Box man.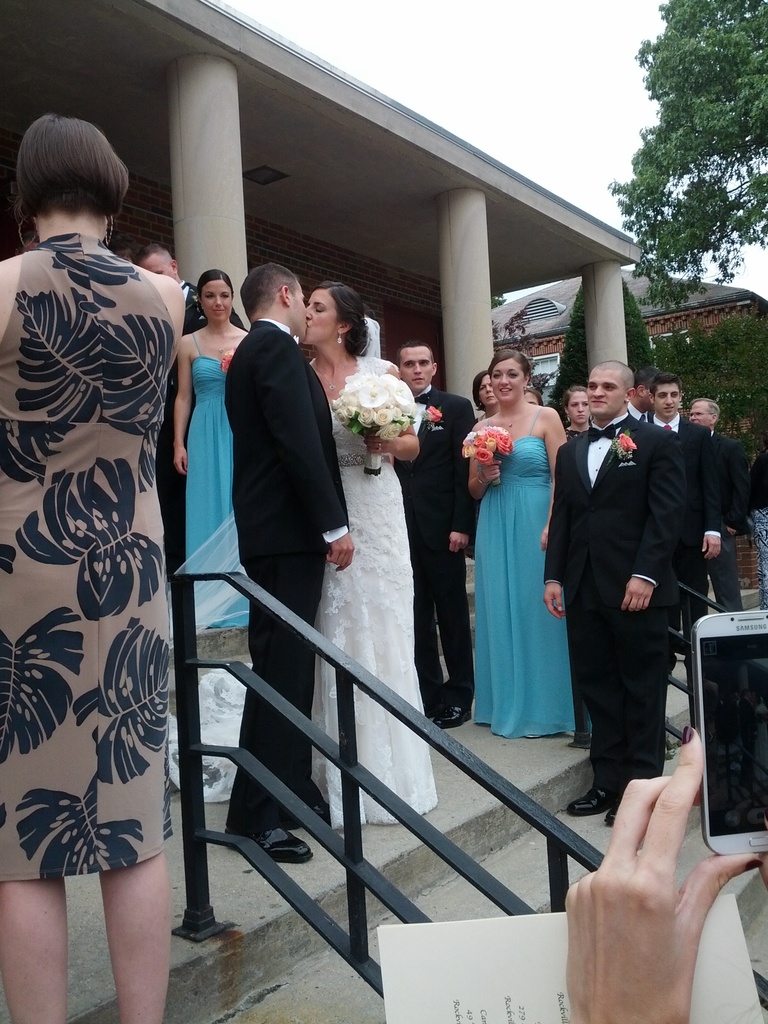
(x1=136, y1=246, x2=244, y2=540).
